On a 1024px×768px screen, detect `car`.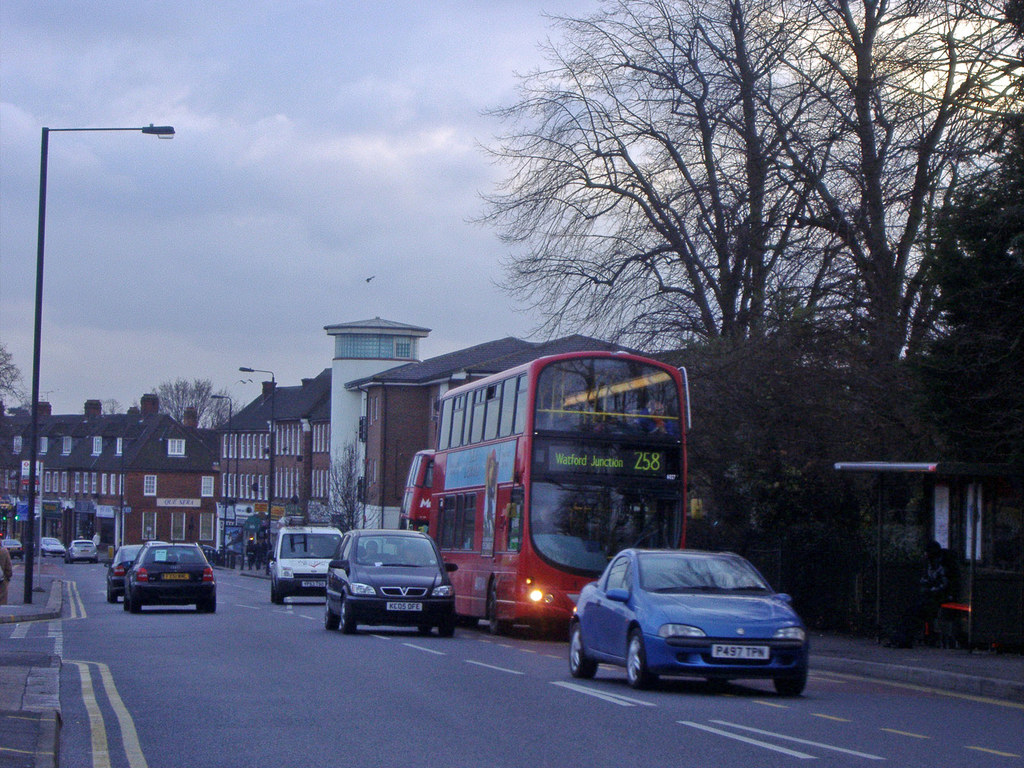
<region>125, 541, 219, 609</region>.
